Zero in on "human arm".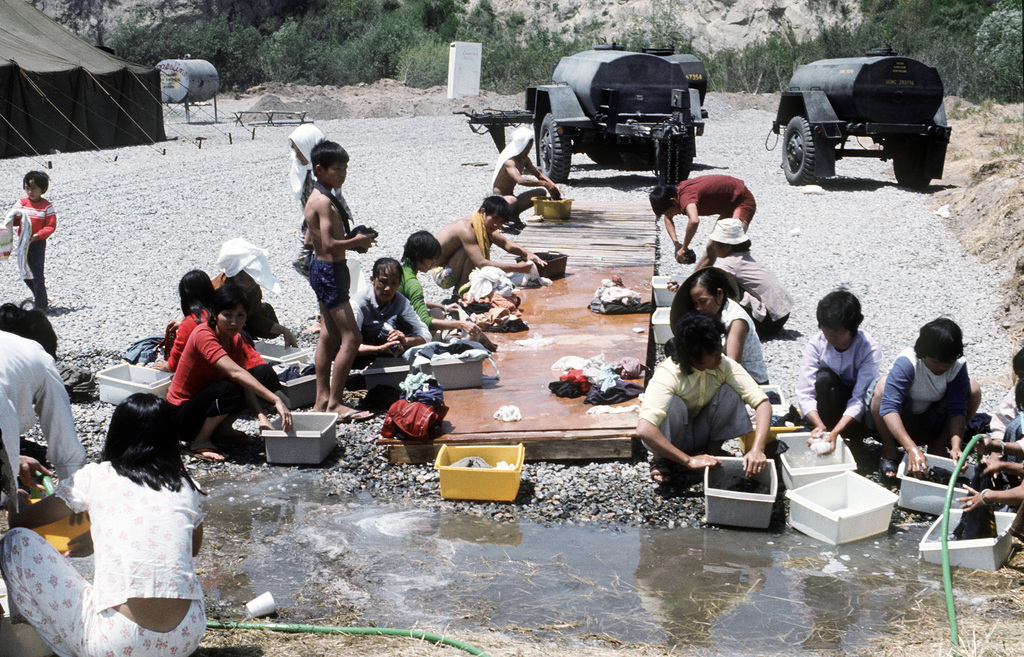
Zeroed in: 321:213:374:253.
